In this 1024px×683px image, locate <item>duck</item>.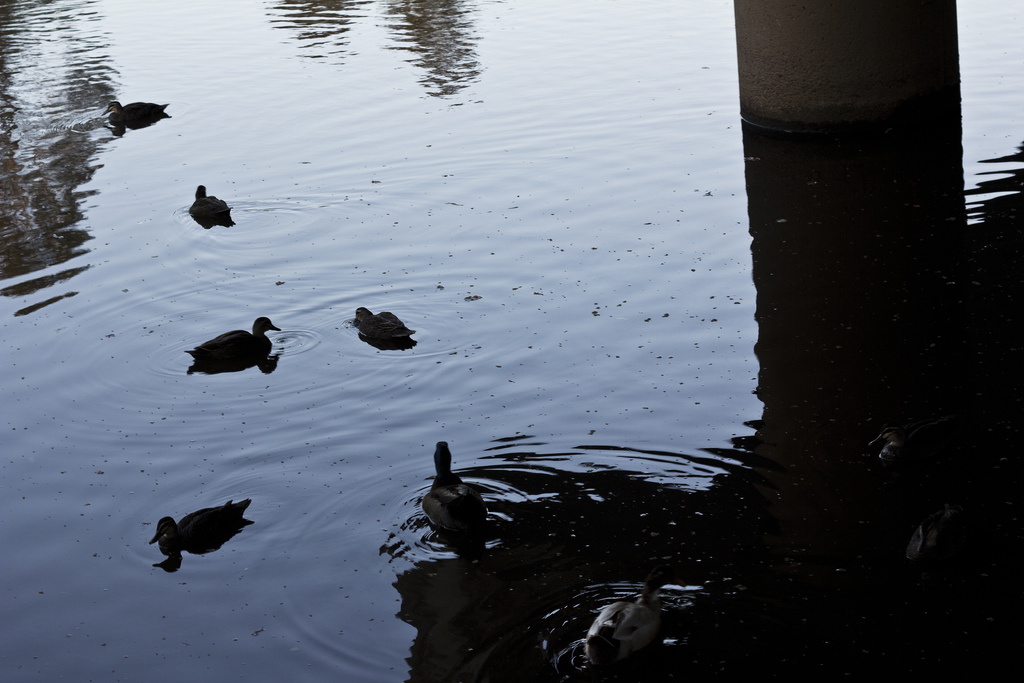
Bounding box: [x1=190, y1=181, x2=237, y2=231].
